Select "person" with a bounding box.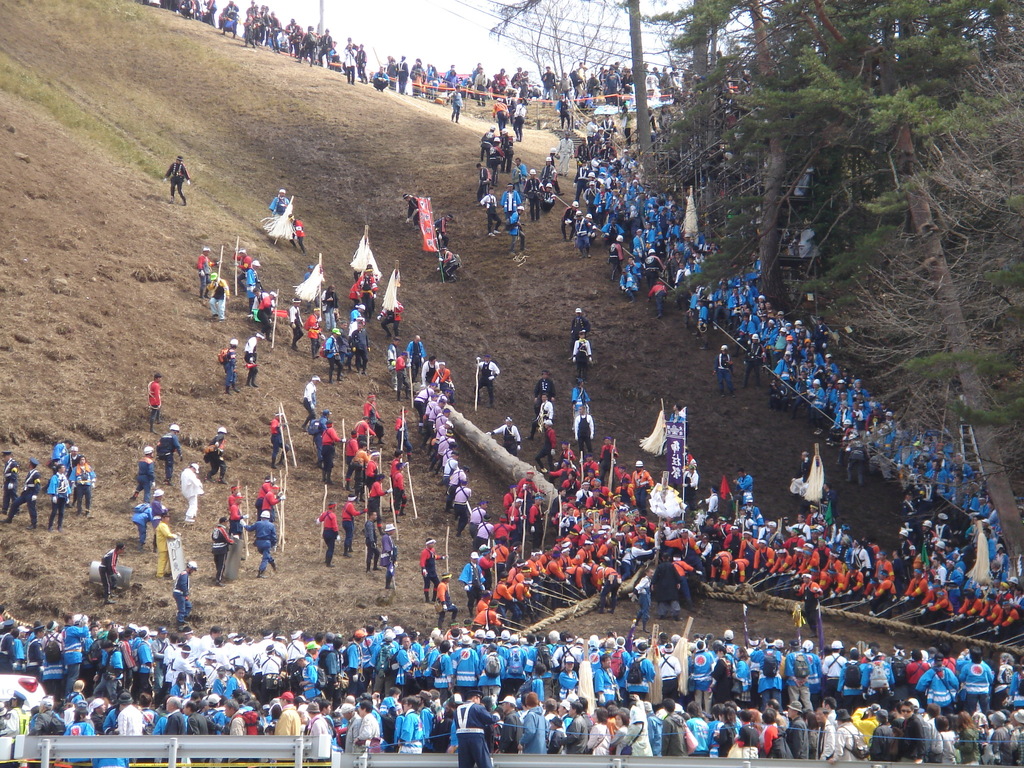
crop(163, 154, 194, 204).
